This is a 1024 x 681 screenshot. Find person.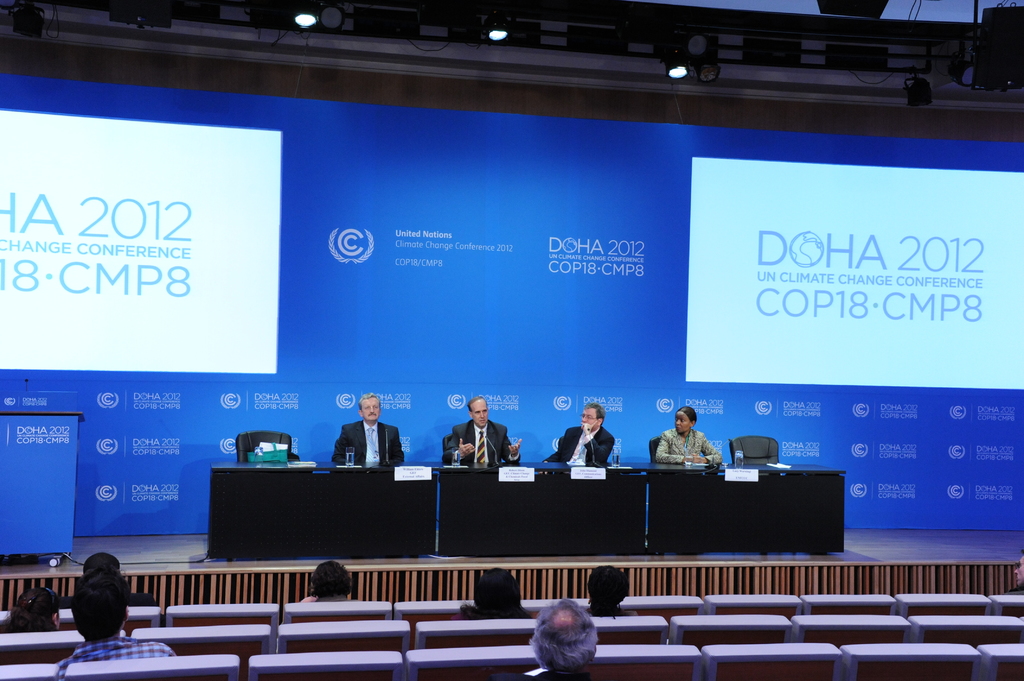
Bounding box: box(545, 403, 617, 467).
